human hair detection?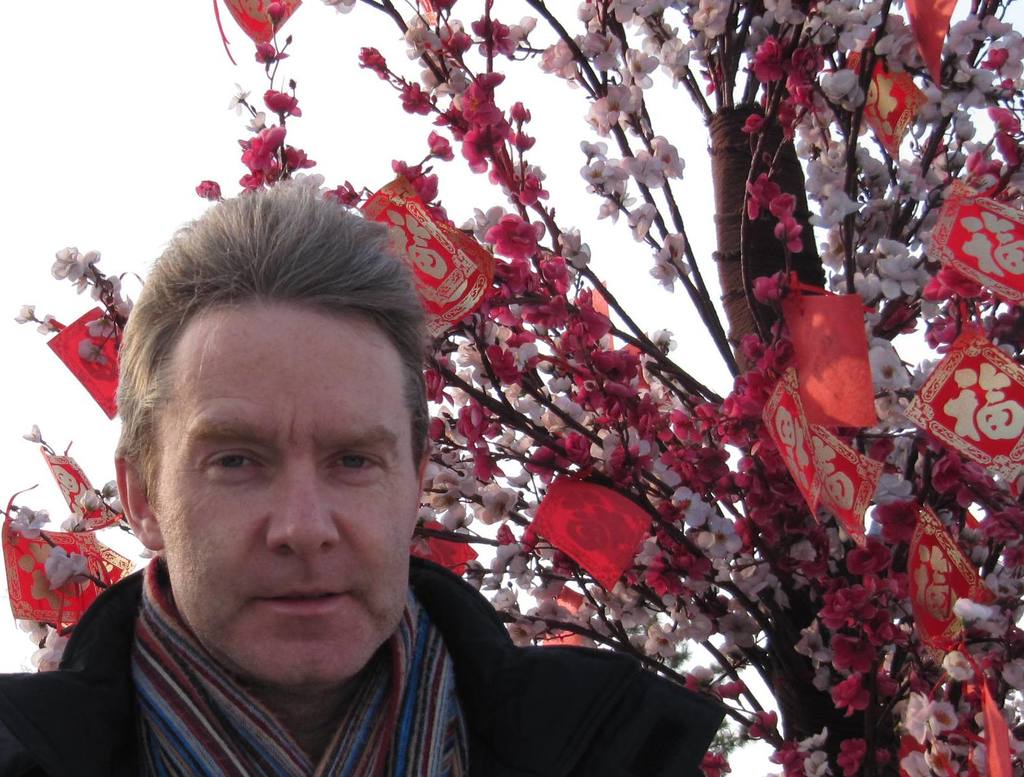
114,170,426,561
